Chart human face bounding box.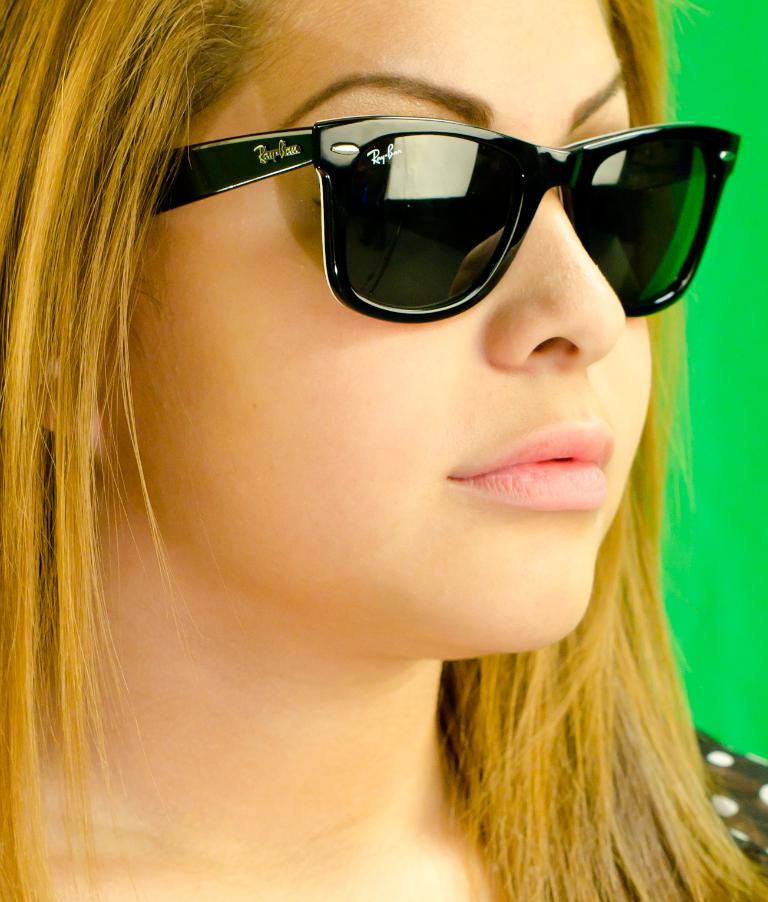
Charted: {"x1": 105, "y1": 0, "x2": 661, "y2": 664}.
